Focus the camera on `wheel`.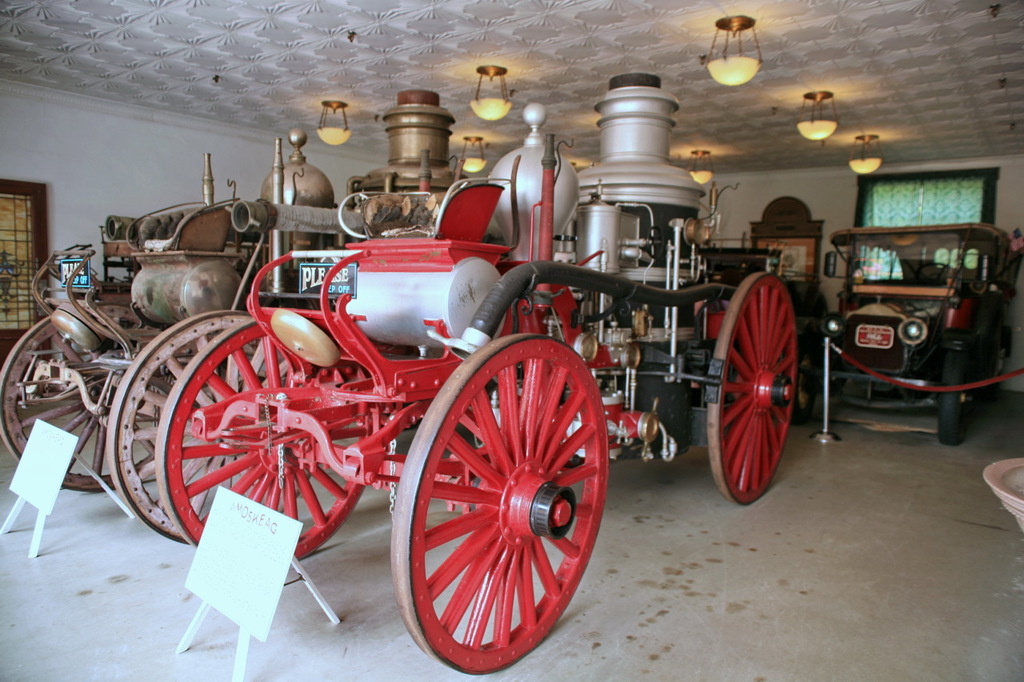
Focus region: (x1=935, y1=356, x2=968, y2=446).
